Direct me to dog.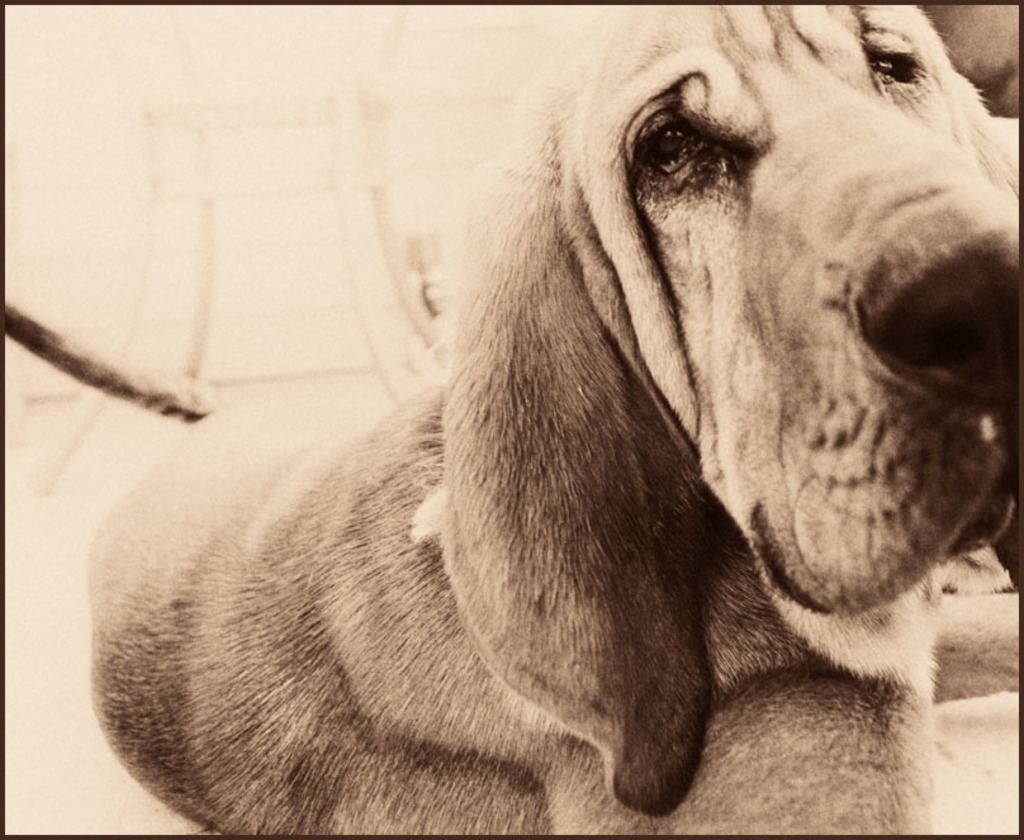
Direction: bbox(77, 4, 1020, 835).
